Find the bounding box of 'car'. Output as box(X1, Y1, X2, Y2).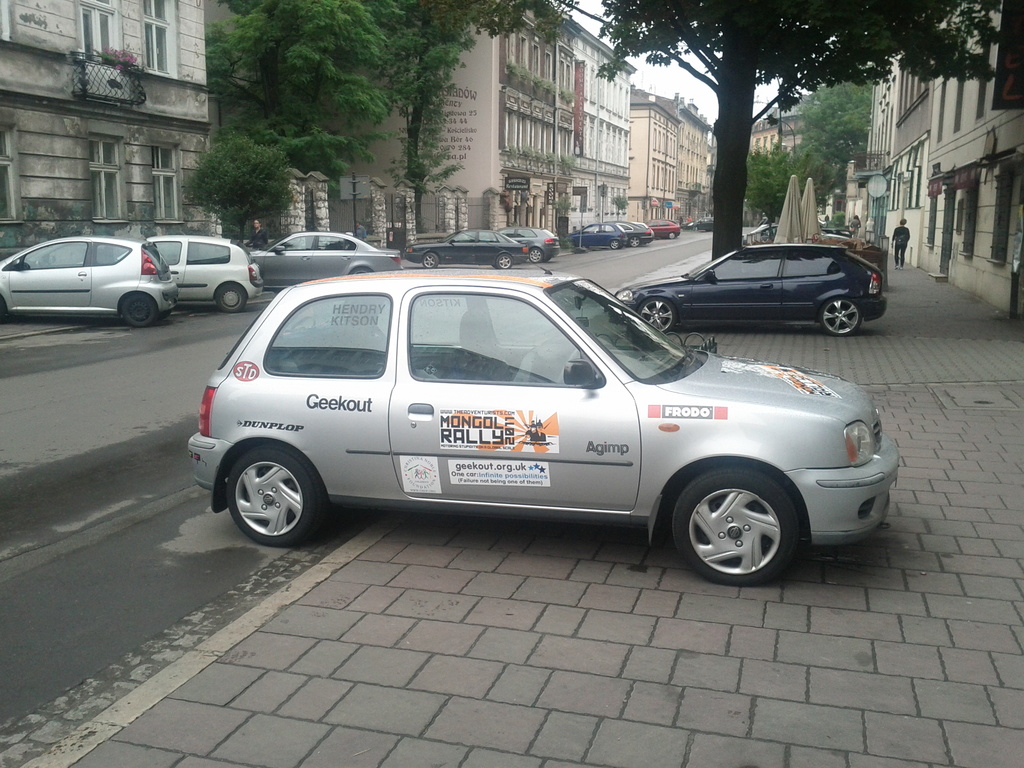
box(250, 230, 403, 291).
